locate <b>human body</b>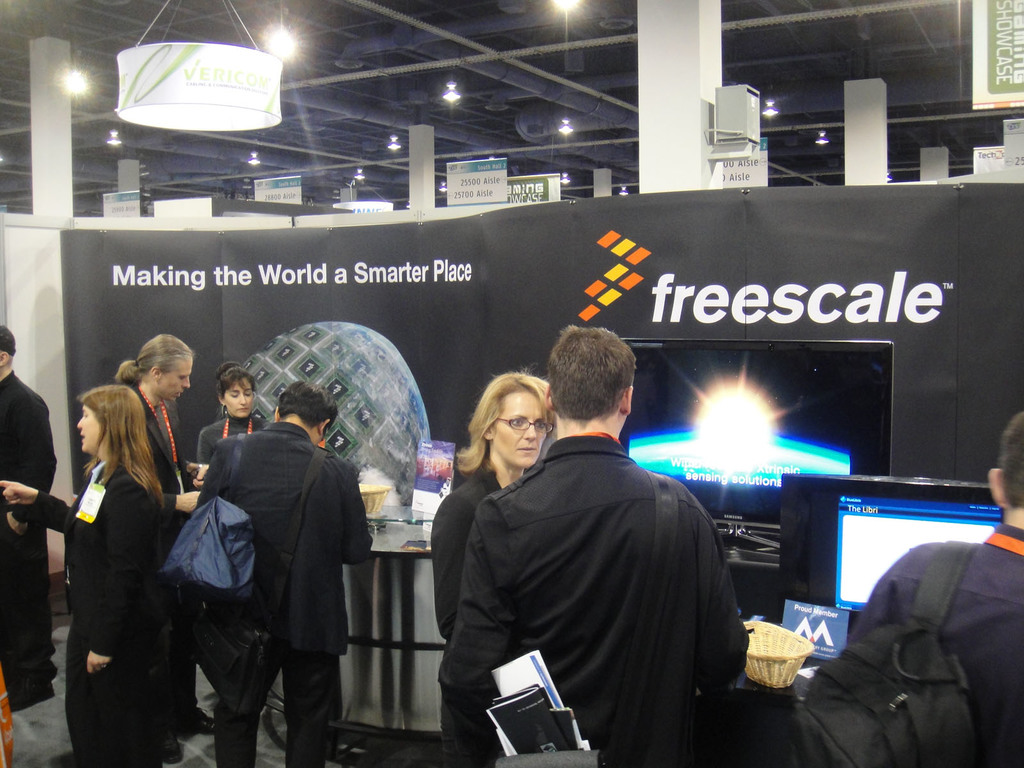
0, 342, 63, 700
